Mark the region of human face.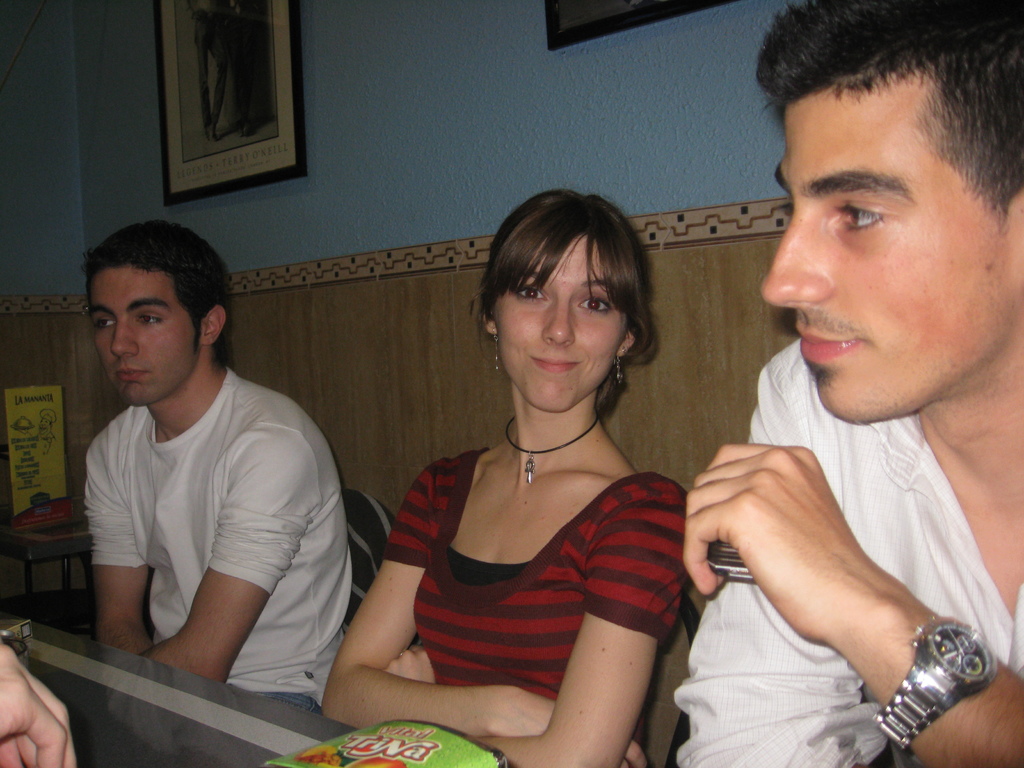
Region: select_region(497, 232, 629, 410).
